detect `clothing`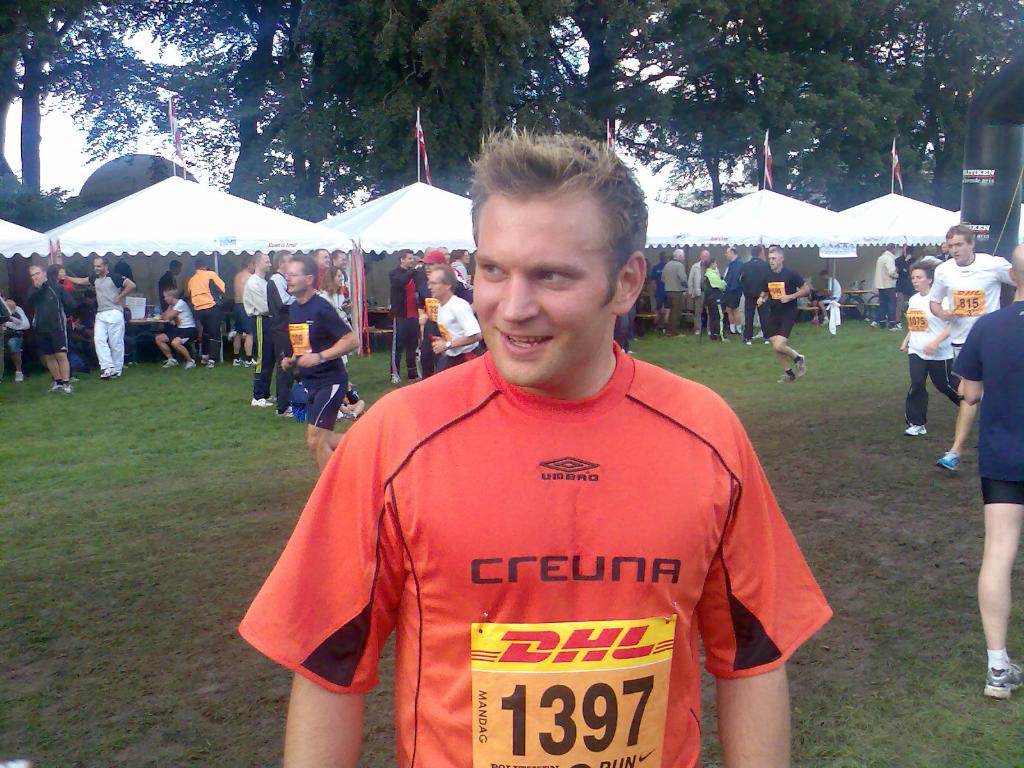
[left=265, top=268, right=296, bottom=413]
